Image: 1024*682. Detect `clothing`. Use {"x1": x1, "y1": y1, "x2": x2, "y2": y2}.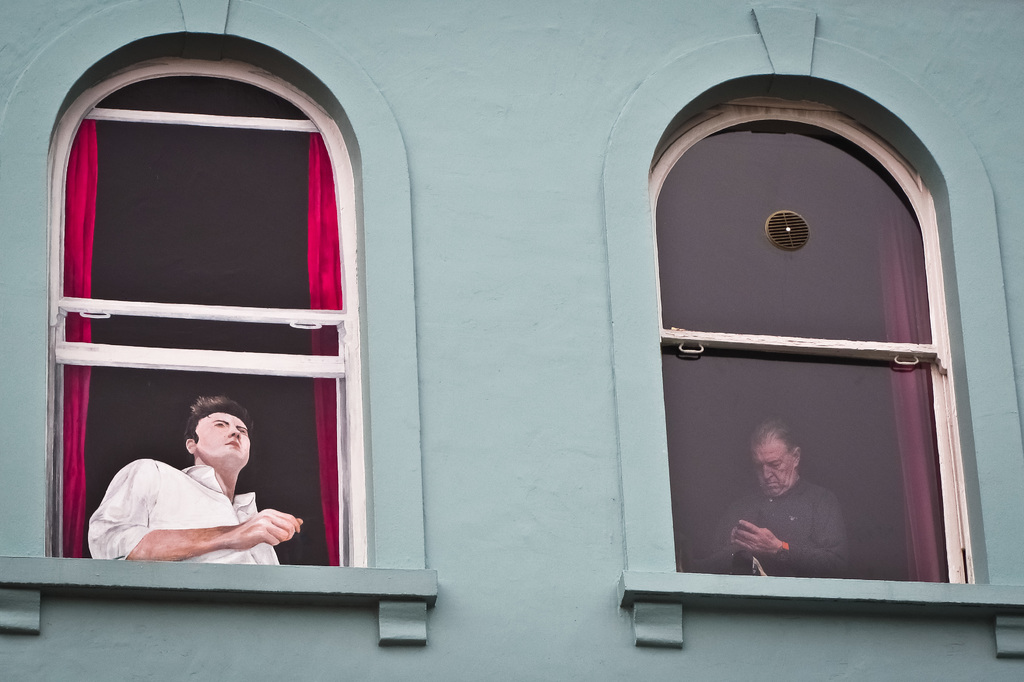
{"x1": 700, "y1": 473, "x2": 849, "y2": 577}.
